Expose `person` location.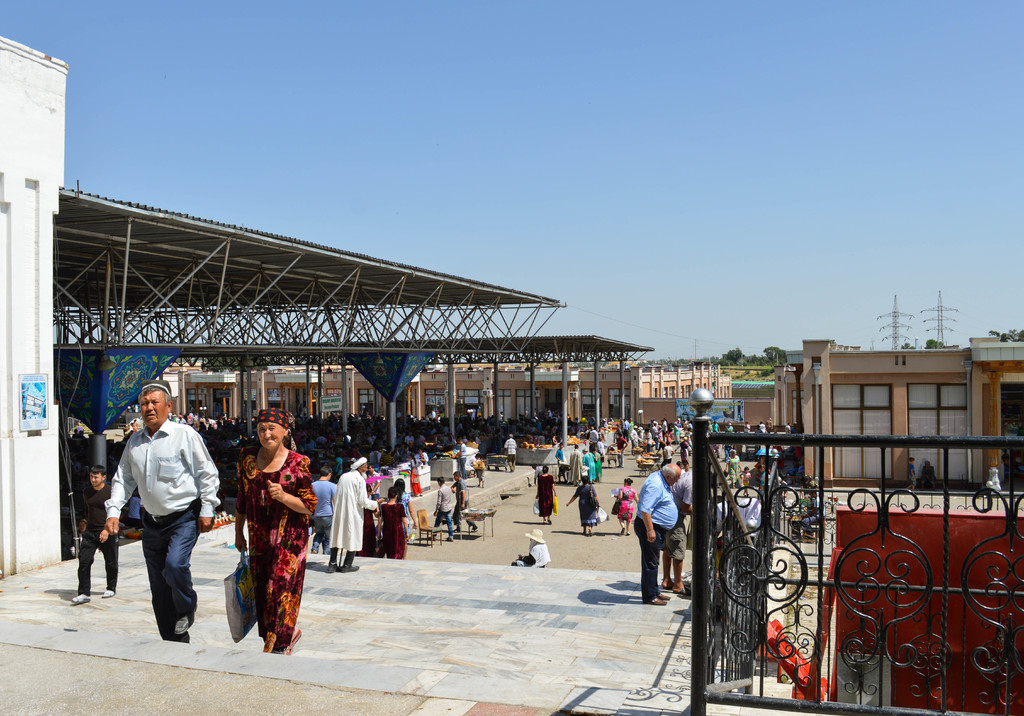
Exposed at [468,456,482,480].
